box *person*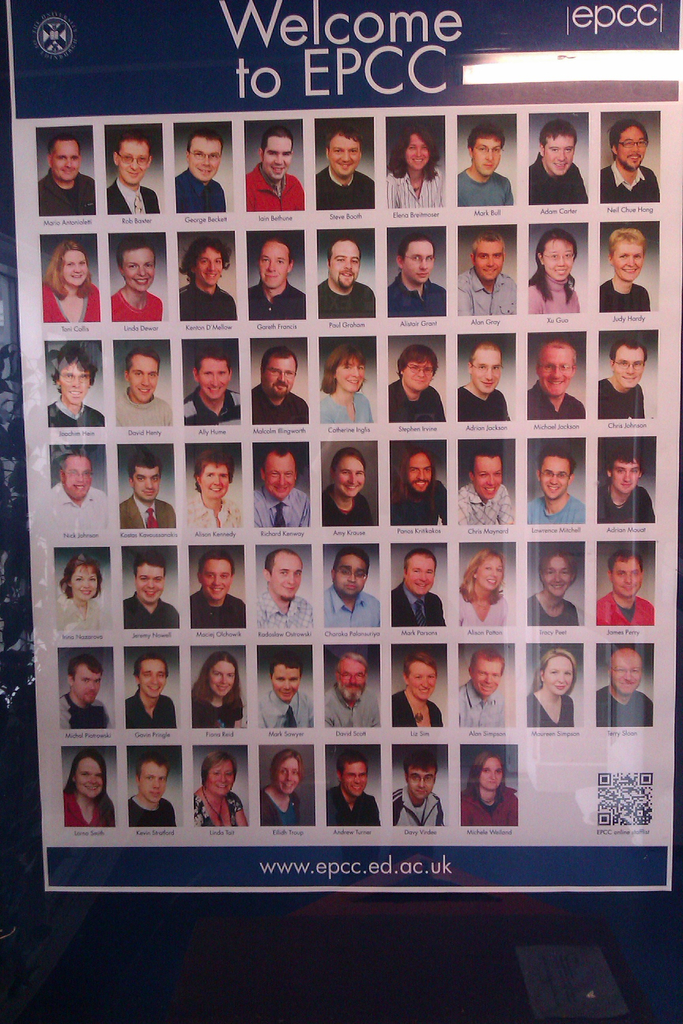
{"x1": 131, "y1": 758, "x2": 174, "y2": 832}
